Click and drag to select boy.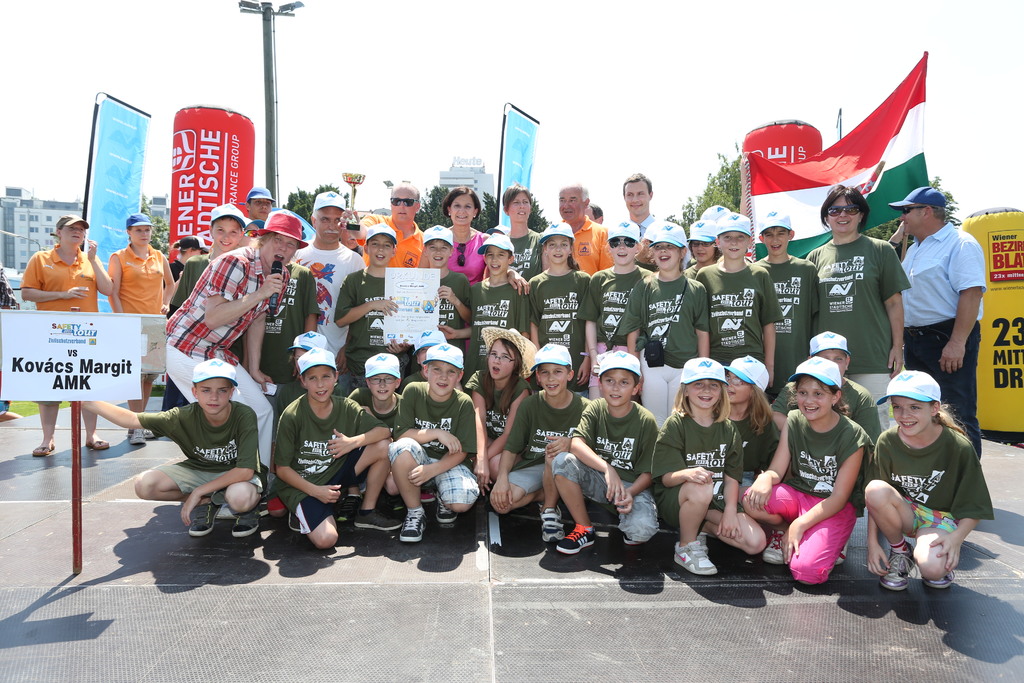
Selection: rect(490, 343, 591, 541).
